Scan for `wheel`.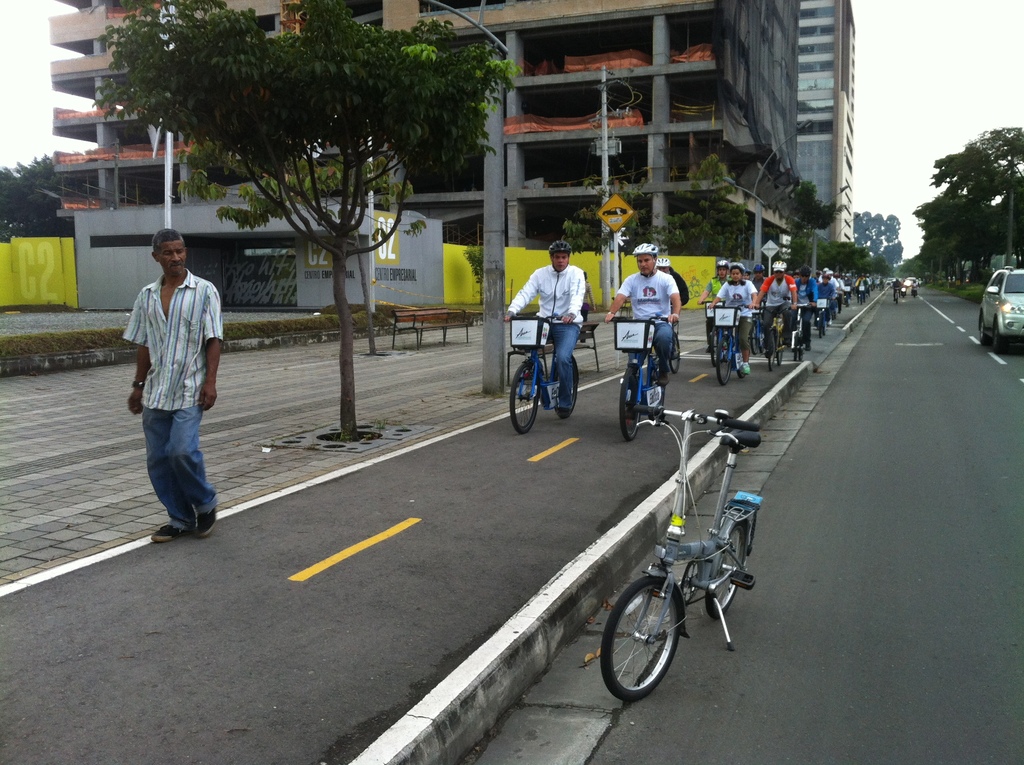
Scan result: (972, 311, 986, 346).
